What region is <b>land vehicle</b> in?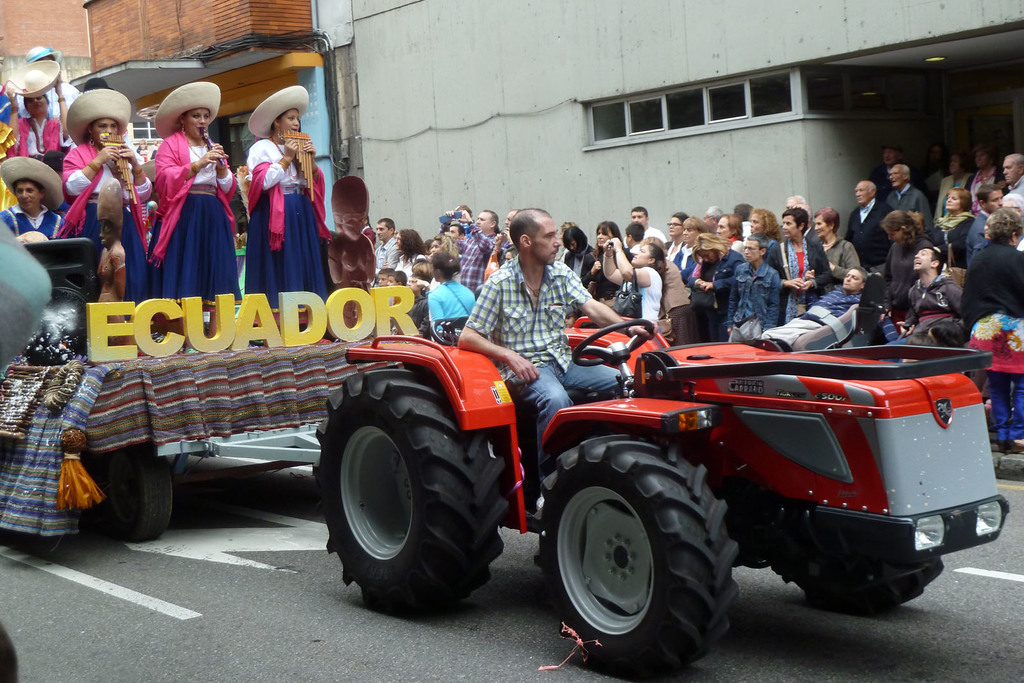
l=308, t=317, r=1010, b=669.
